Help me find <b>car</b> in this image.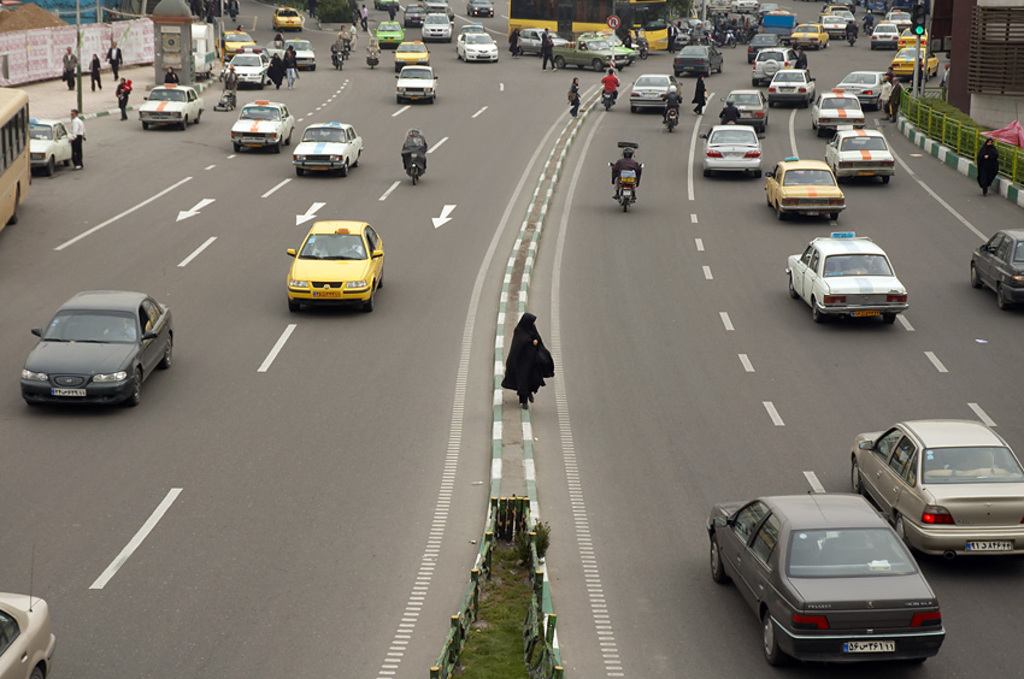
Found it: [left=838, top=419, right=1023, bottom=573].
